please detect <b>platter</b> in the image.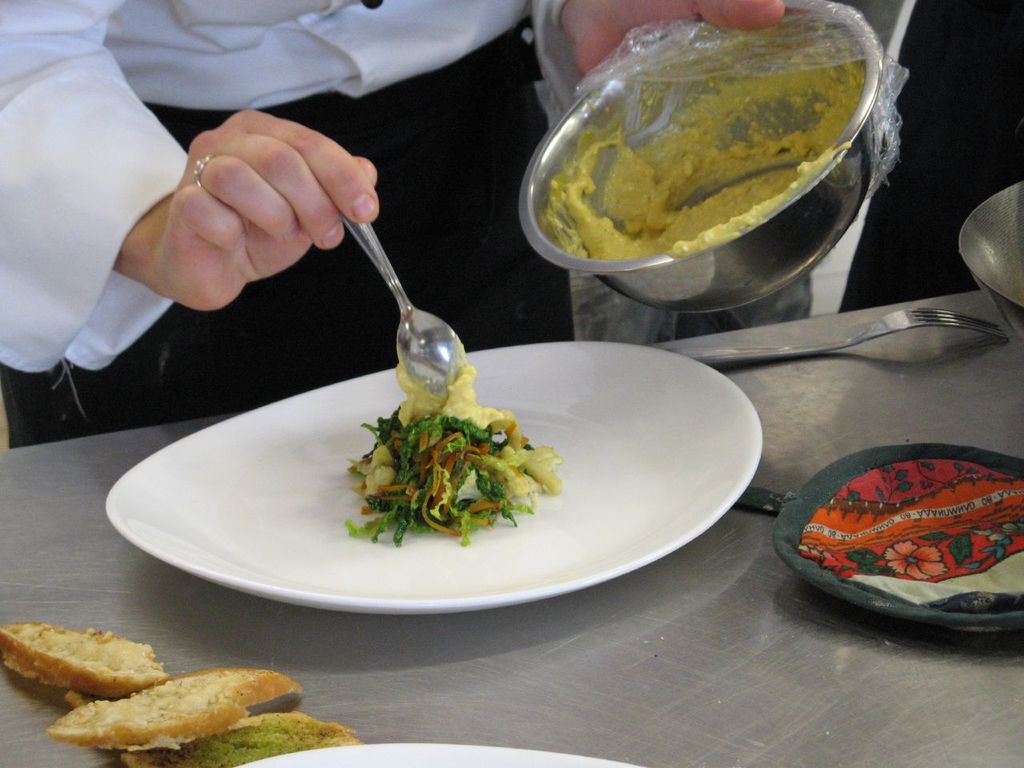
box=[106, 339, 759, 618].
